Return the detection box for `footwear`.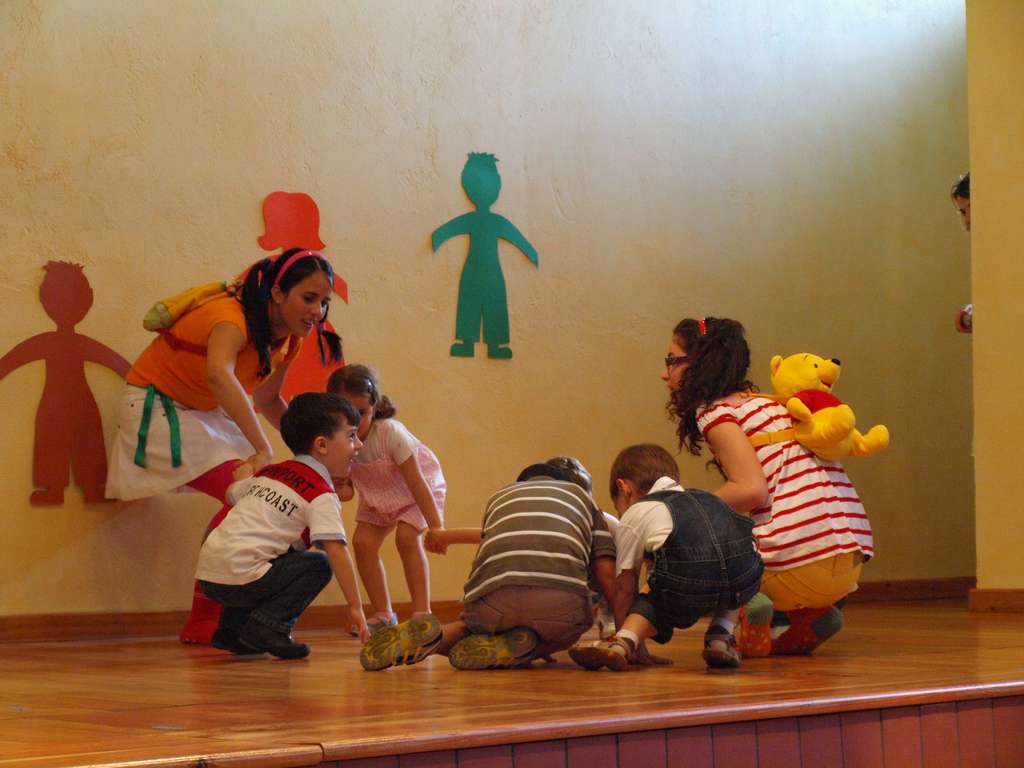
[211, 627, 244, 652].
